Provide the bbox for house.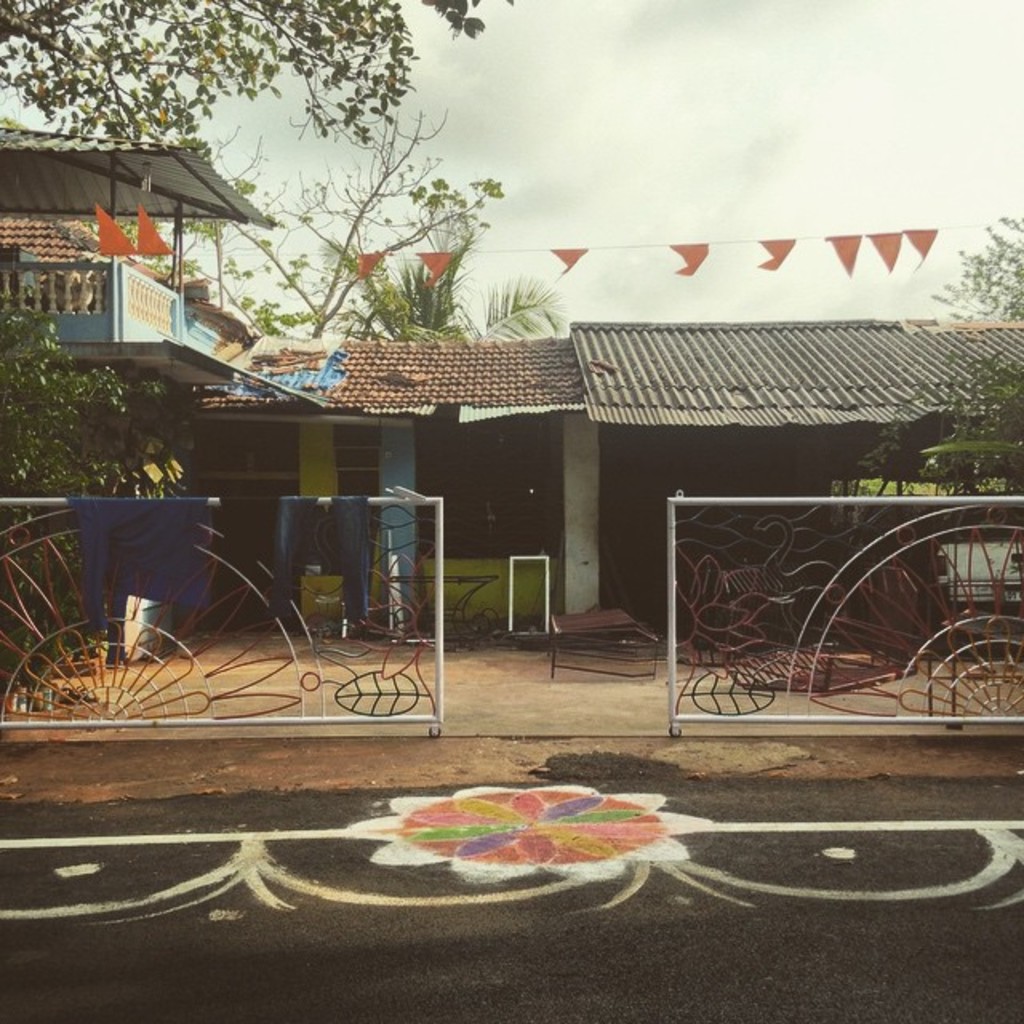
BBox(178, 338, 581, 629).
